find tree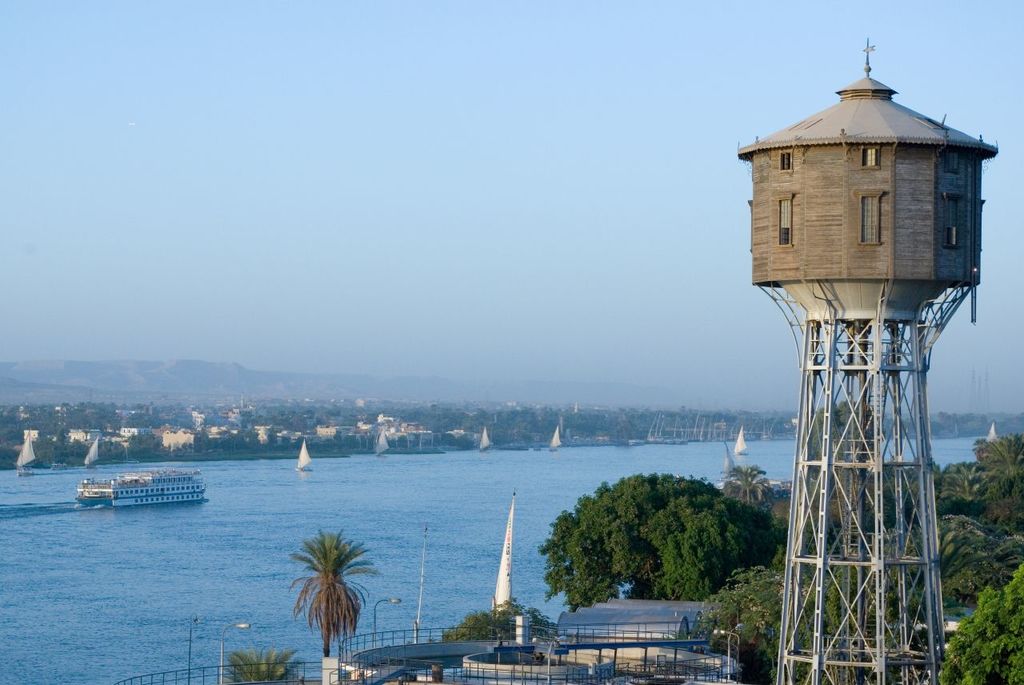
(218, 639, 300, 684)
